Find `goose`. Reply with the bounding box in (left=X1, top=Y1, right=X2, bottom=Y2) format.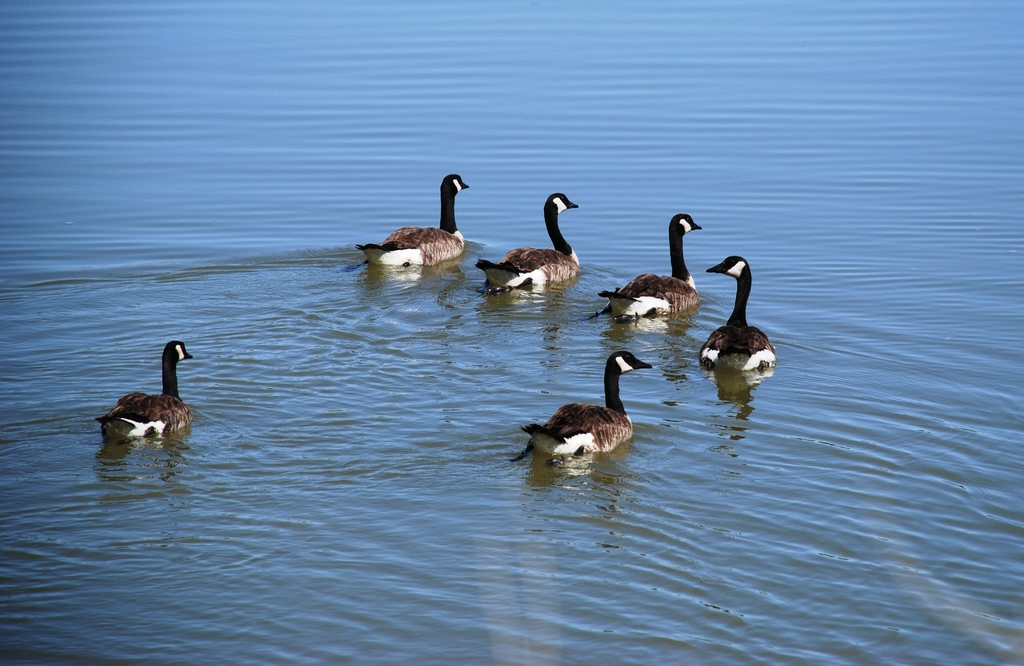
(left=361, top=174, right=471, bottom=266).
